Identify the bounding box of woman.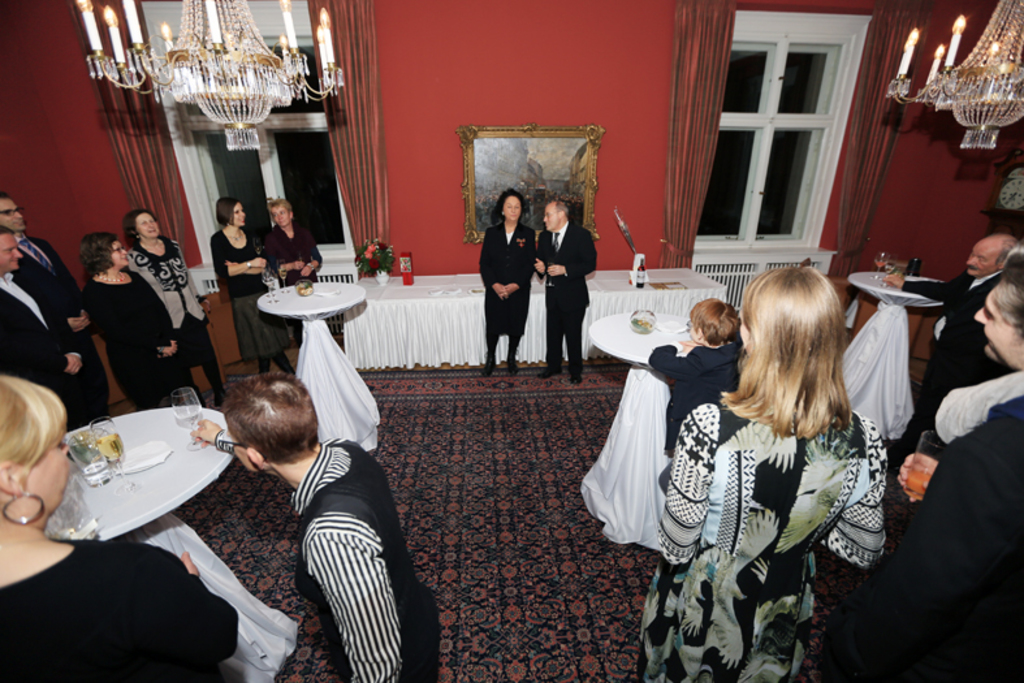
box=[209, 191, 308, 372].
